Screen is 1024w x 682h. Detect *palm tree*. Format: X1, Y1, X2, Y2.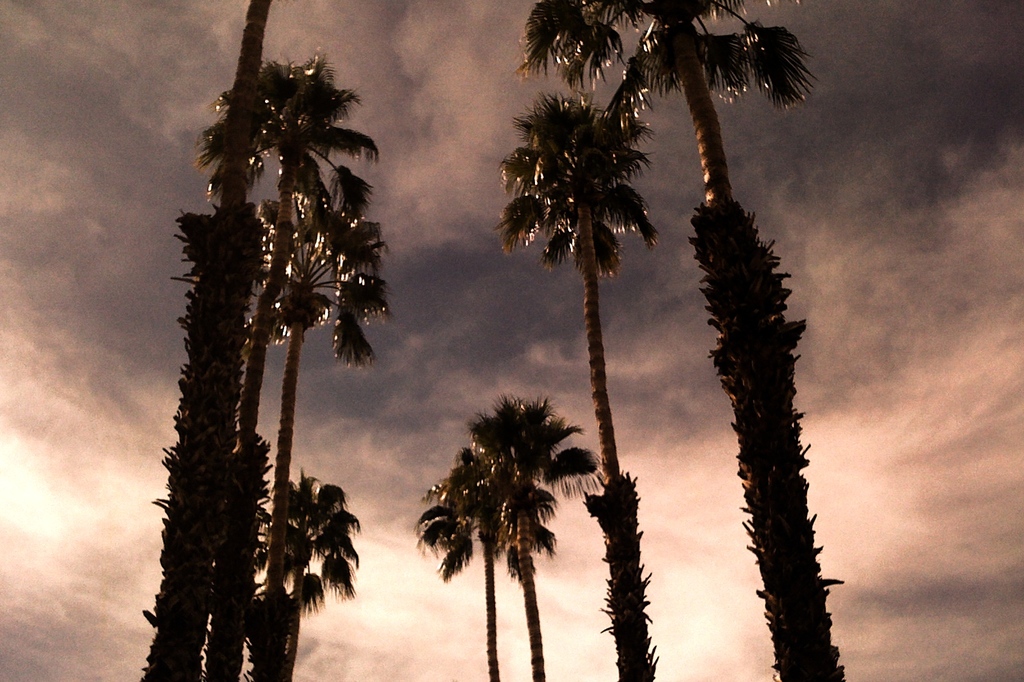
256, 464, 365, 681.
